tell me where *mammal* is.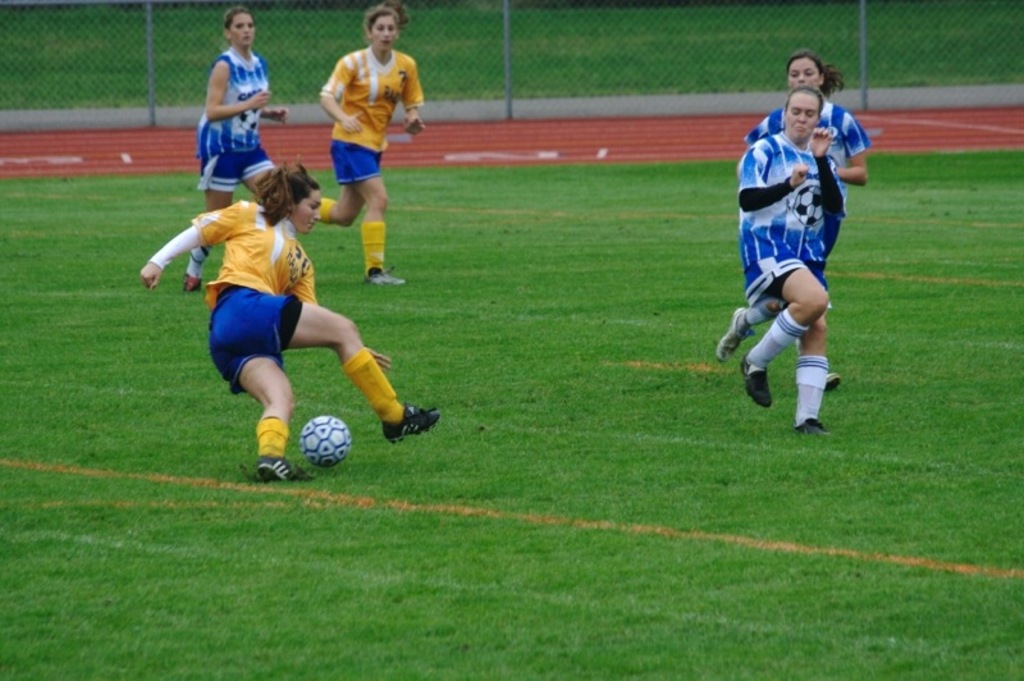
*mammal* is at x1=136 y1=160 x2=439 y2=481.
